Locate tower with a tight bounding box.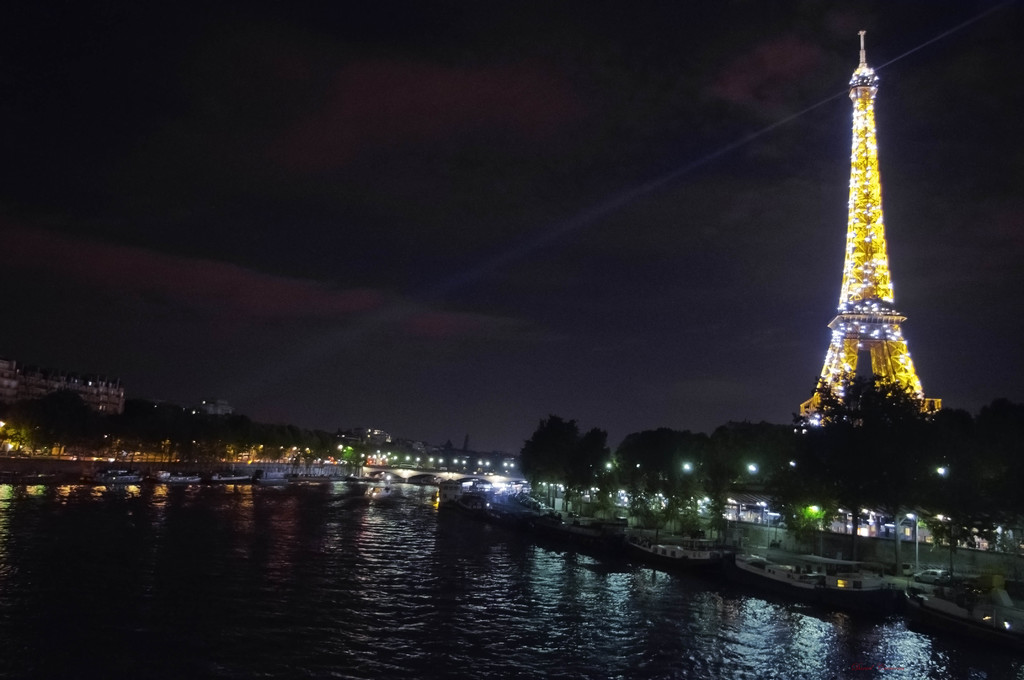
<region>786, 19, 965, 465</region>.
